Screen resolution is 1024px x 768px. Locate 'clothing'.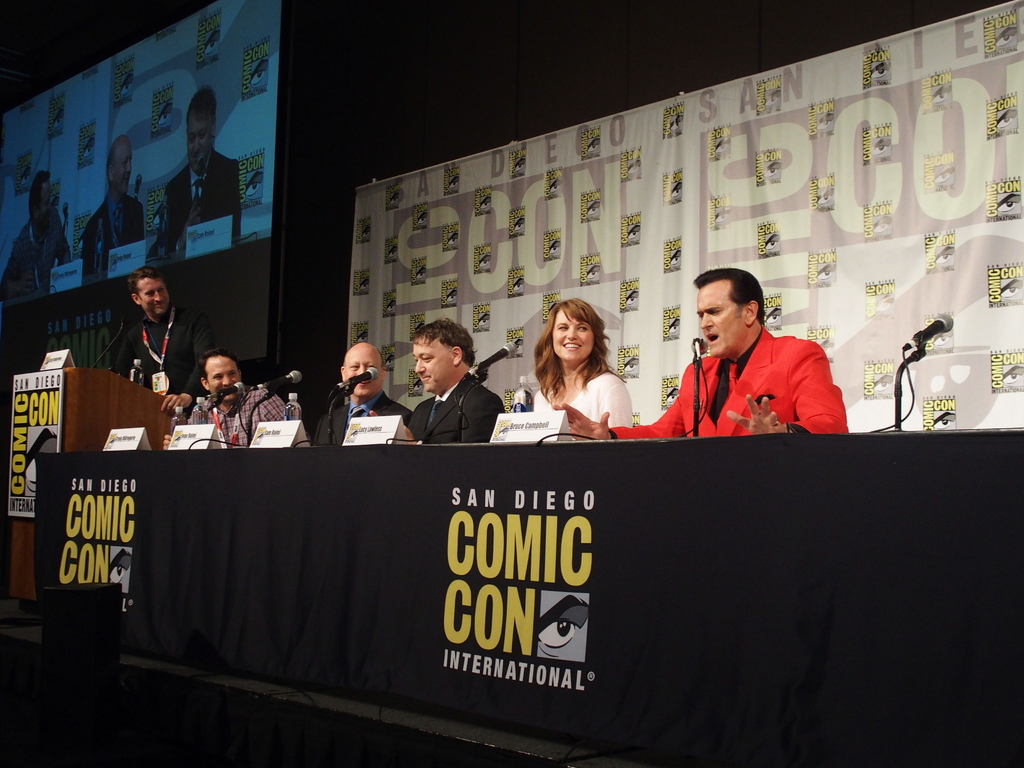
BBox(316, 398, 411, 451).
